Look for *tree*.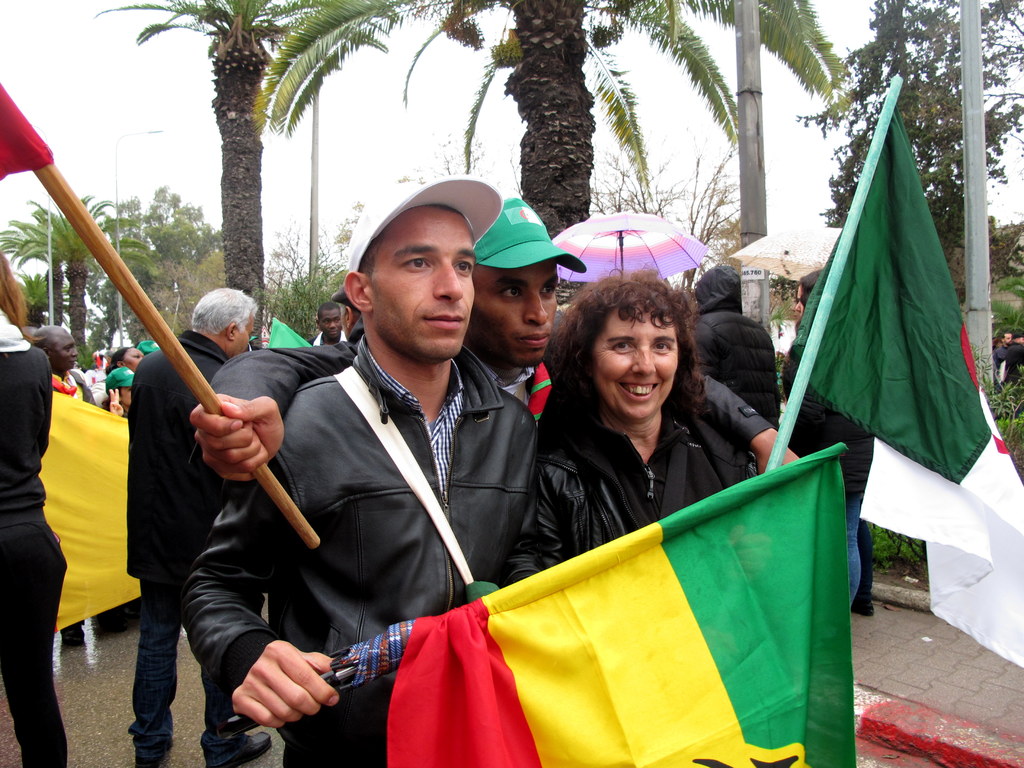
Found: x1=794 y1=0 x2=1023 y2=285.
